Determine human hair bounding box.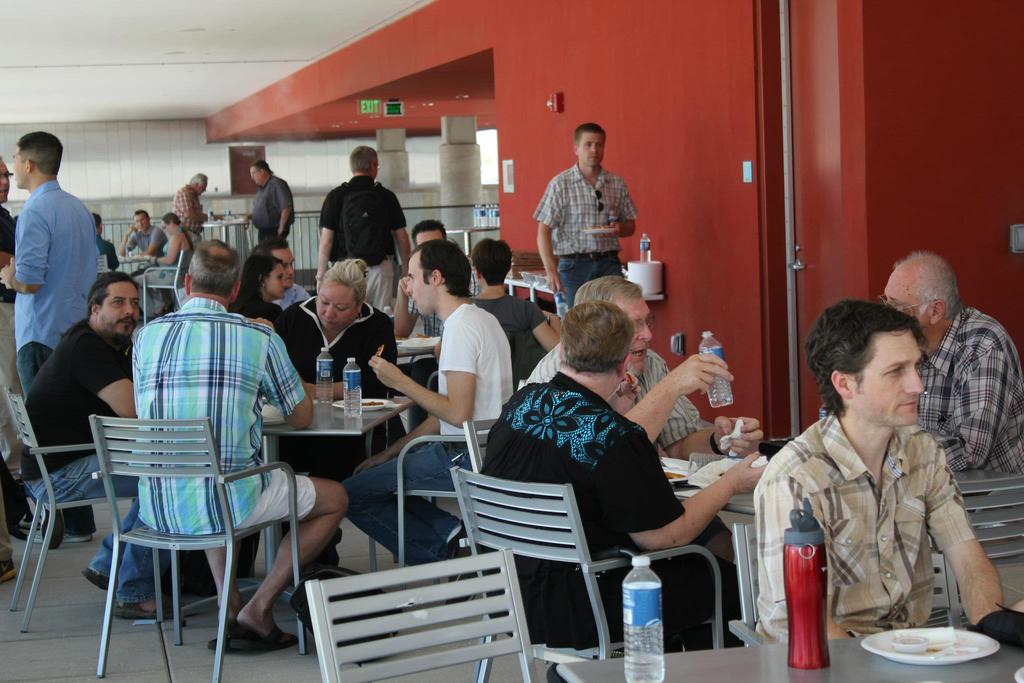
Determined: box=[59, 270, 140, 335].
